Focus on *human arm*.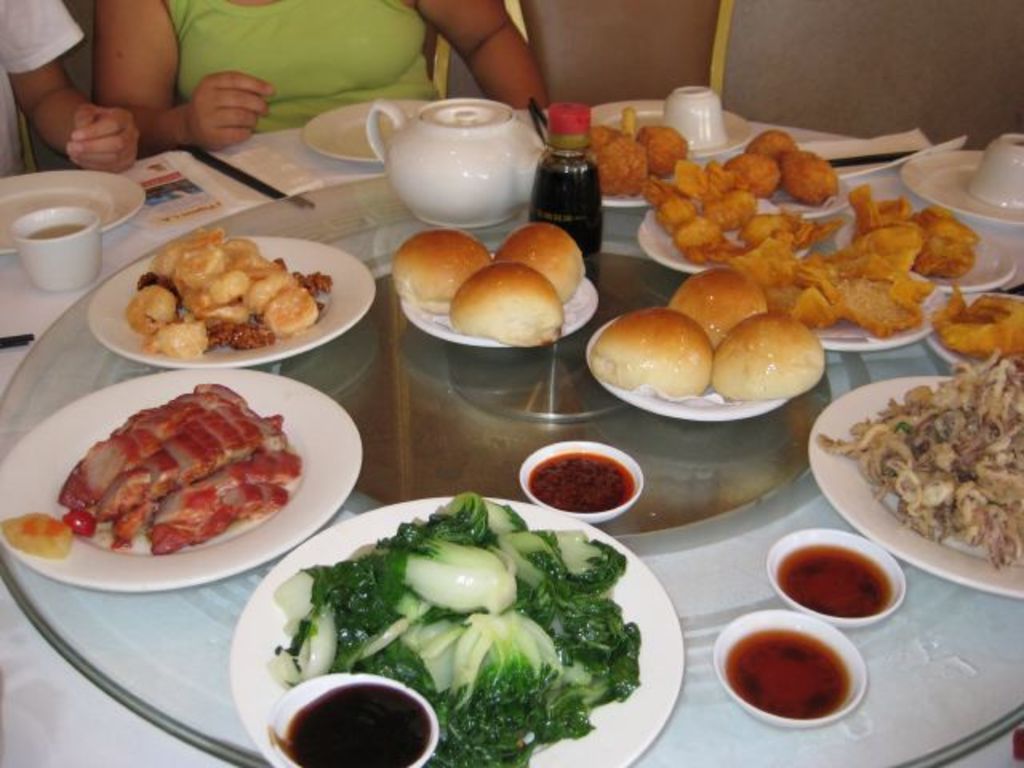
Focused at <box>0,0,141,178</box>.
